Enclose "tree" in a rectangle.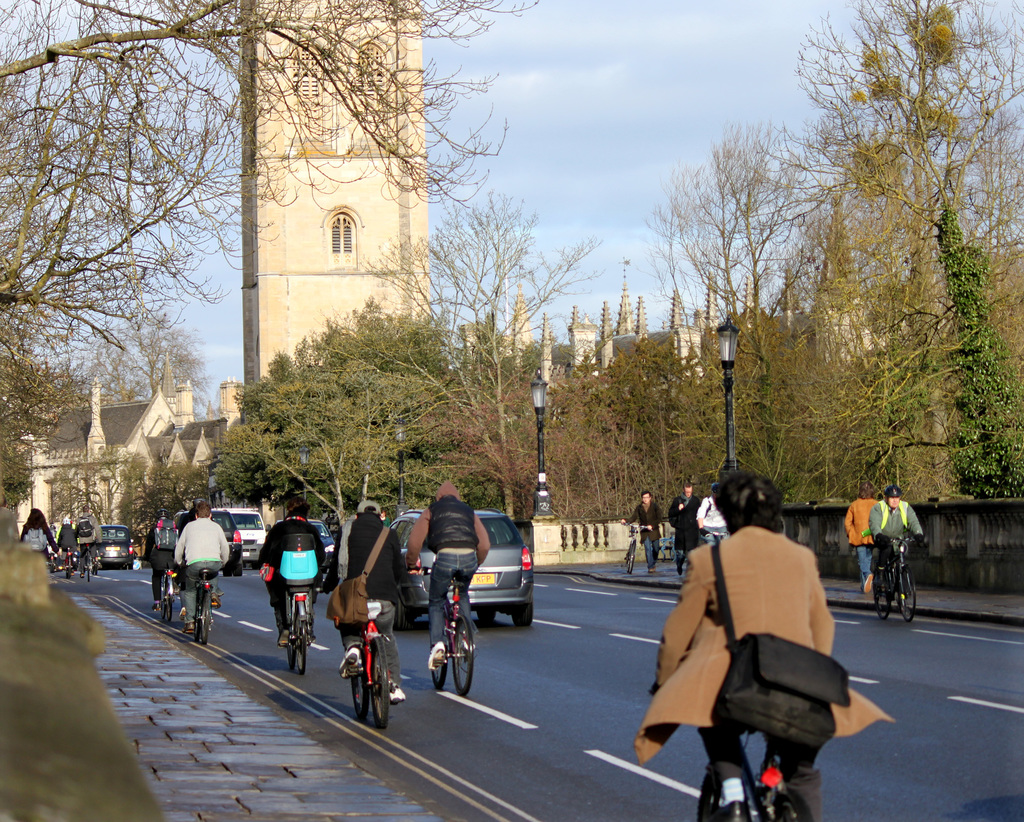
(0, 0, 545, 576).
